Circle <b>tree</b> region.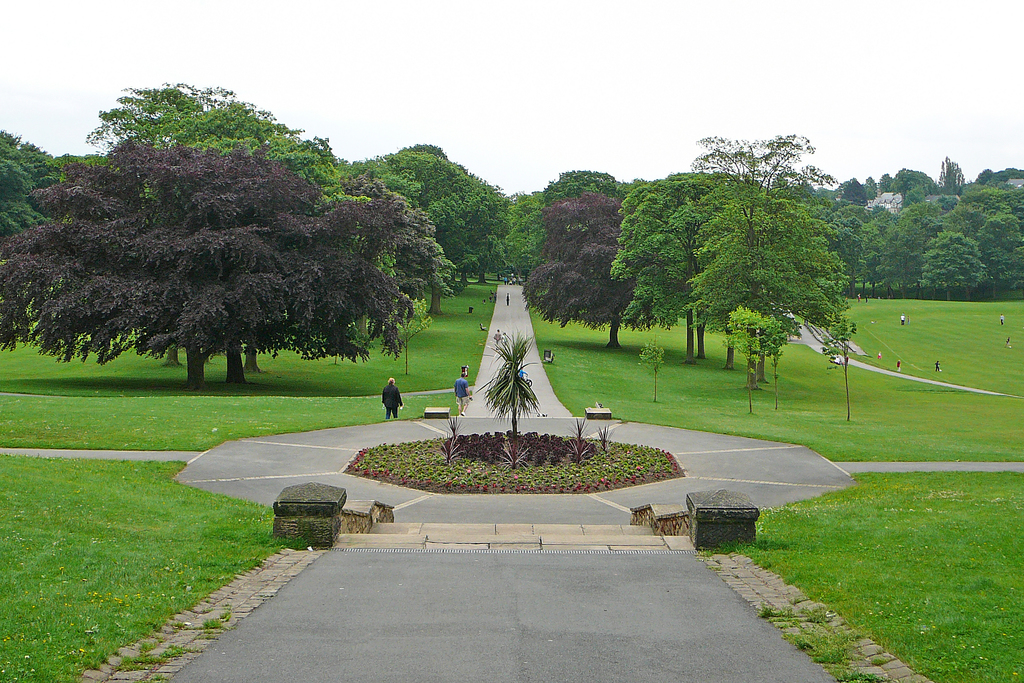
Region: pyautogui.locateOnScreen(848, 204, 900, 288).
